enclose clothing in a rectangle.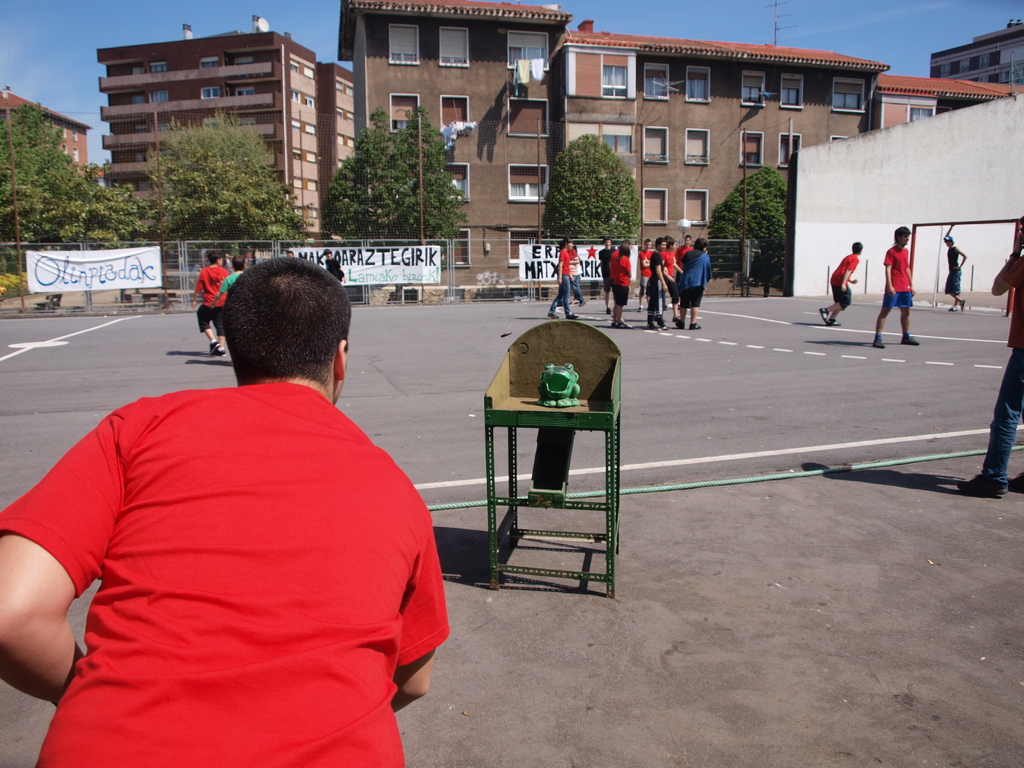
bbox=(678, 246, 694, 279).
